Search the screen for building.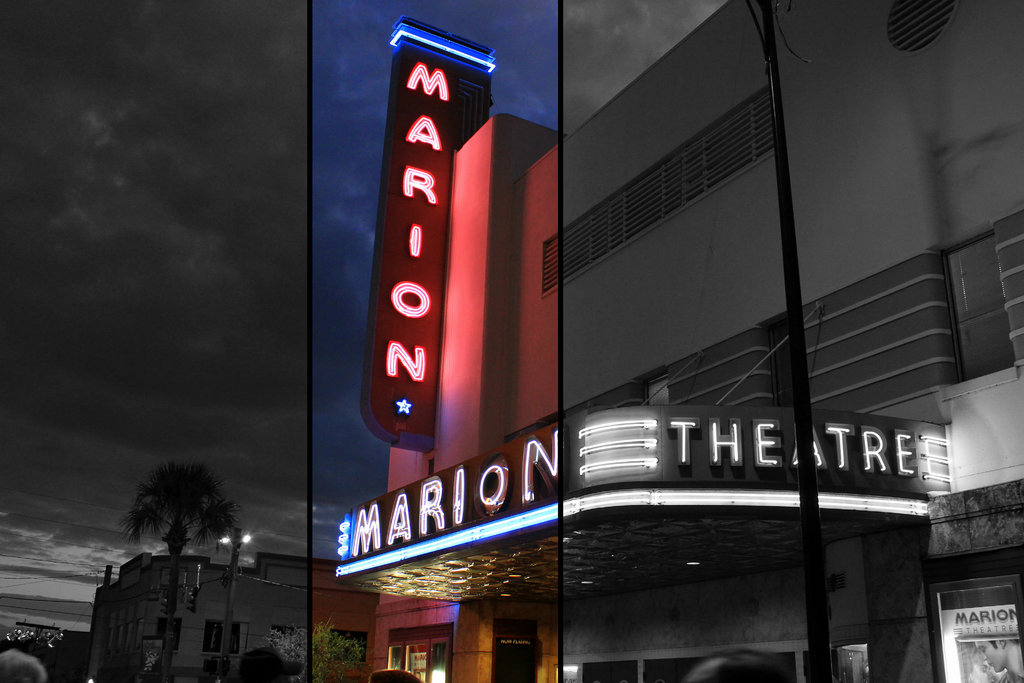
Found at (x1=335, y1=0, x2=1023, y2=682).
